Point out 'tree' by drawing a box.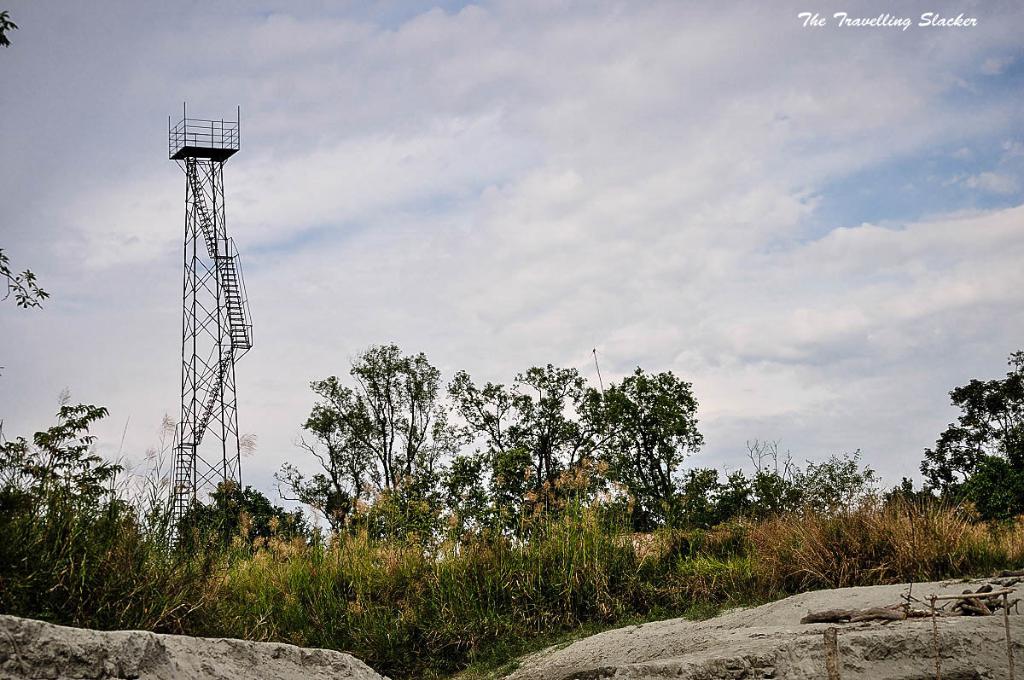
pyautogui.locateOnScreen(907, 345, 1023, 506).
